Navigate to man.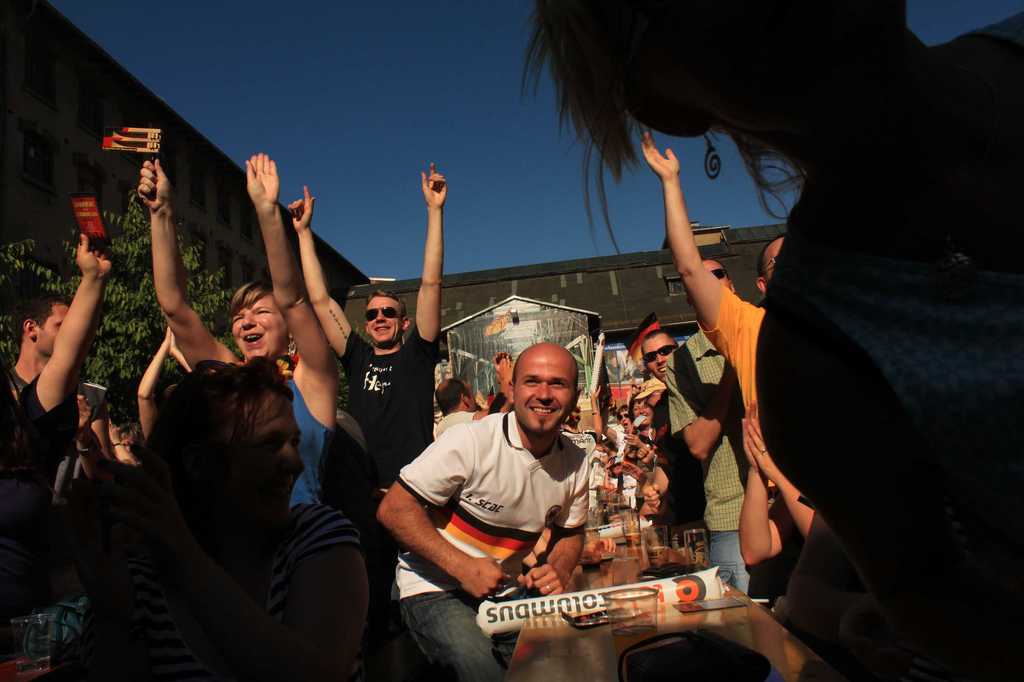
Navigation target: box=[288, 163, 451, 541].
